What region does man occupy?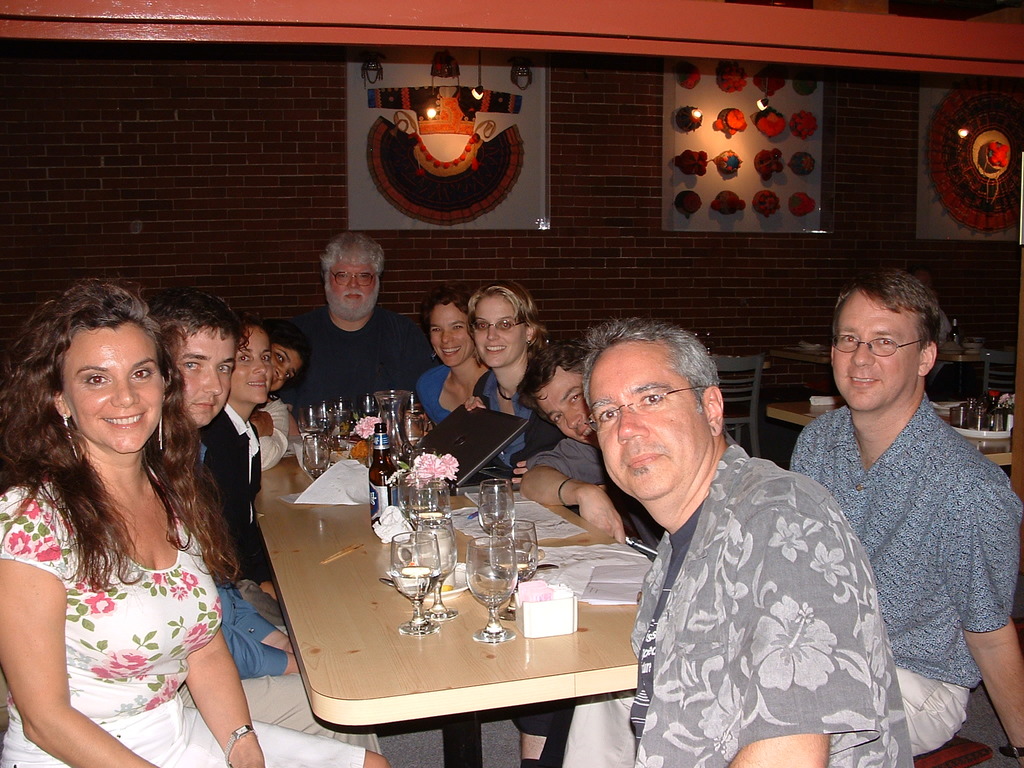
select_region(781, 265, 1023, 760).
